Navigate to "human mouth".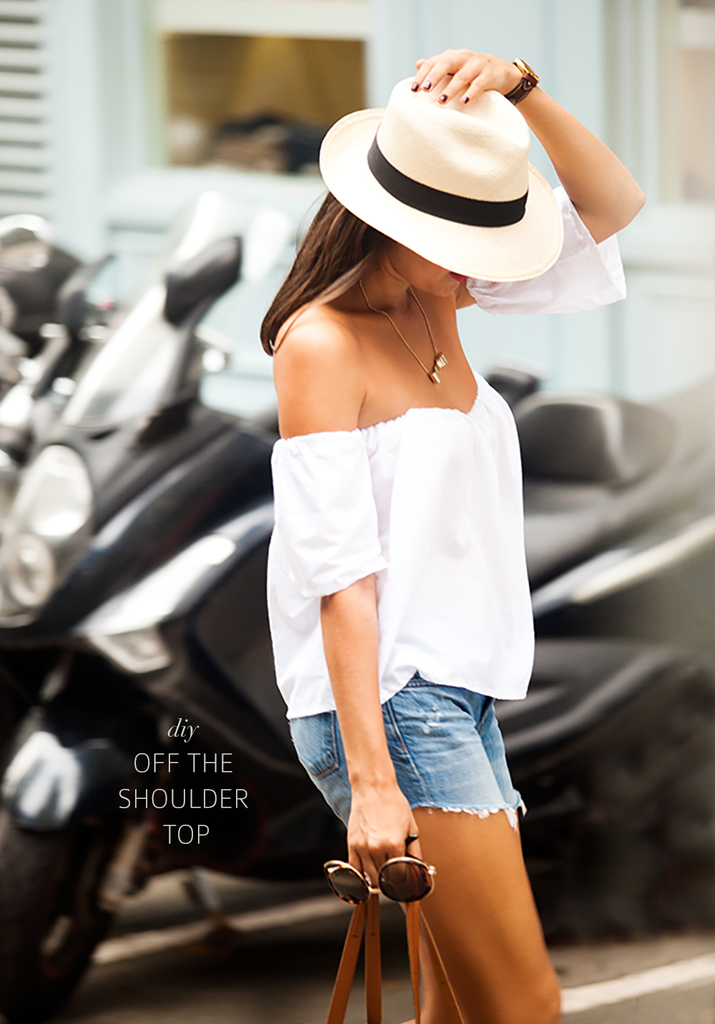
Navigation target: [left=445, top=267, right=469, bottom=284].
